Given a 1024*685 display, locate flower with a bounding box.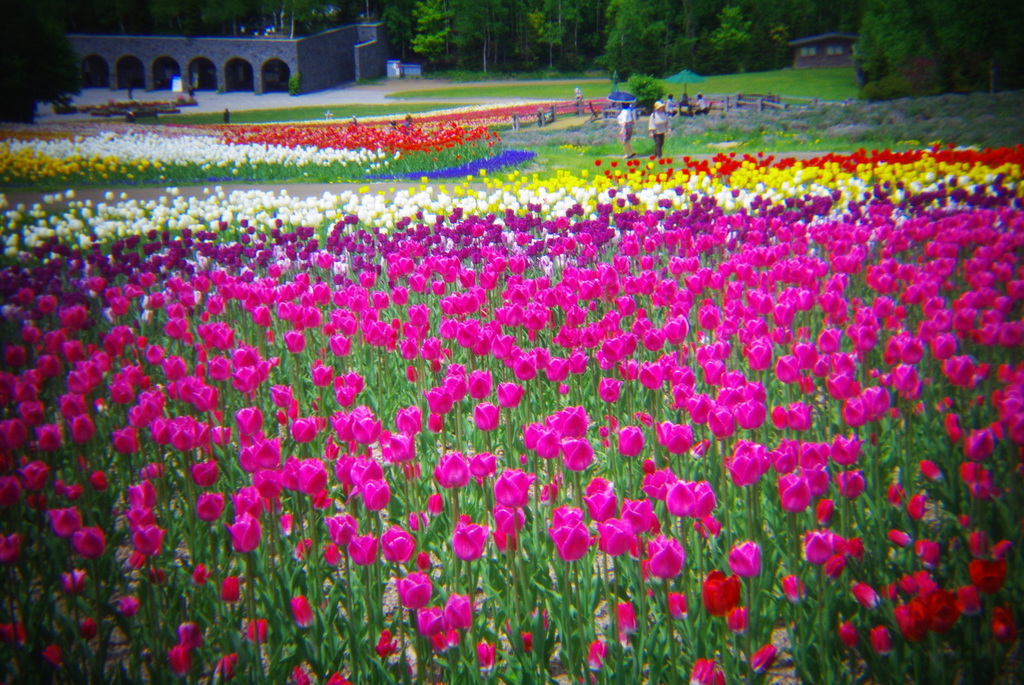
Located: 724 537 762 578.
